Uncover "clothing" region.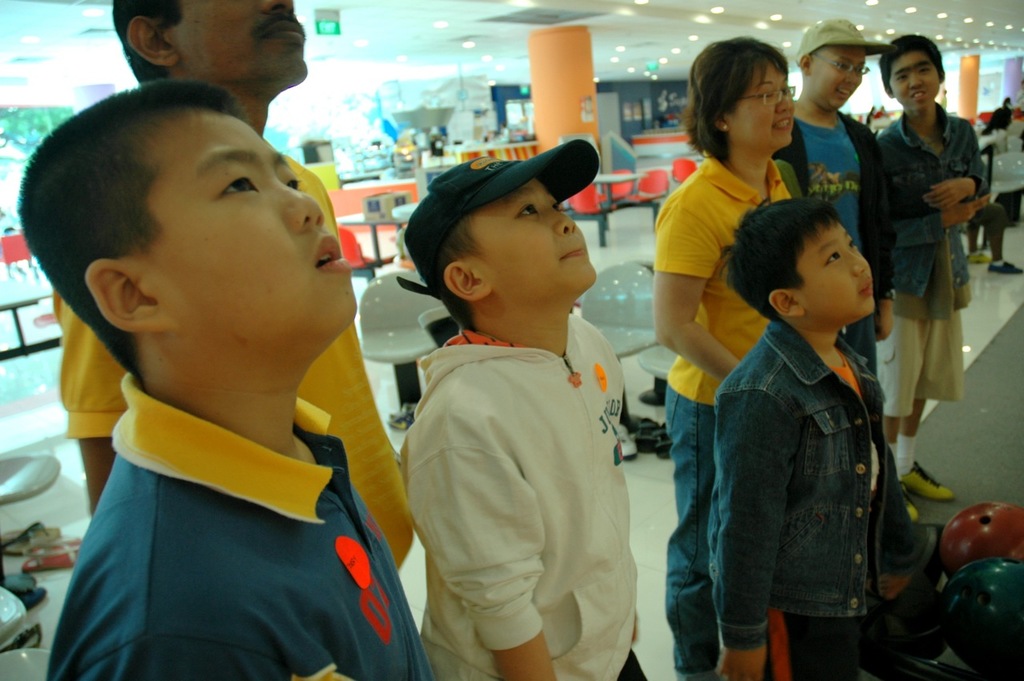
Uncovered: [x1=964, y1=123, x2=1023, y2=257].
